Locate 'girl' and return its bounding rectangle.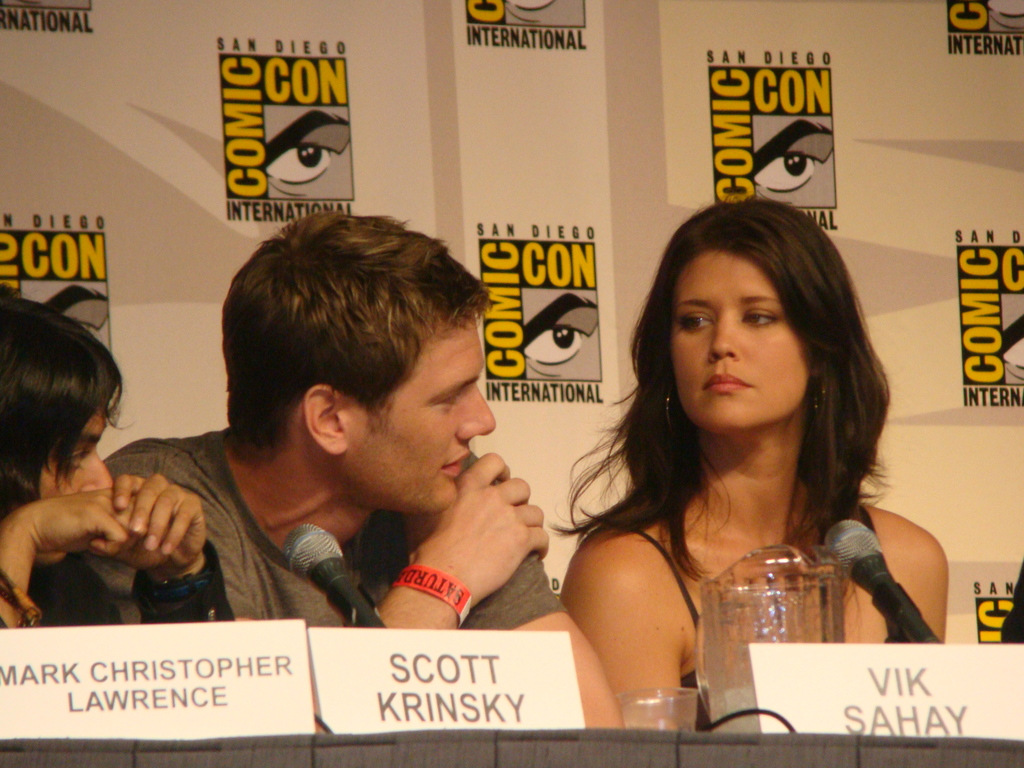
l=550, t=198, r=948, b=732.
